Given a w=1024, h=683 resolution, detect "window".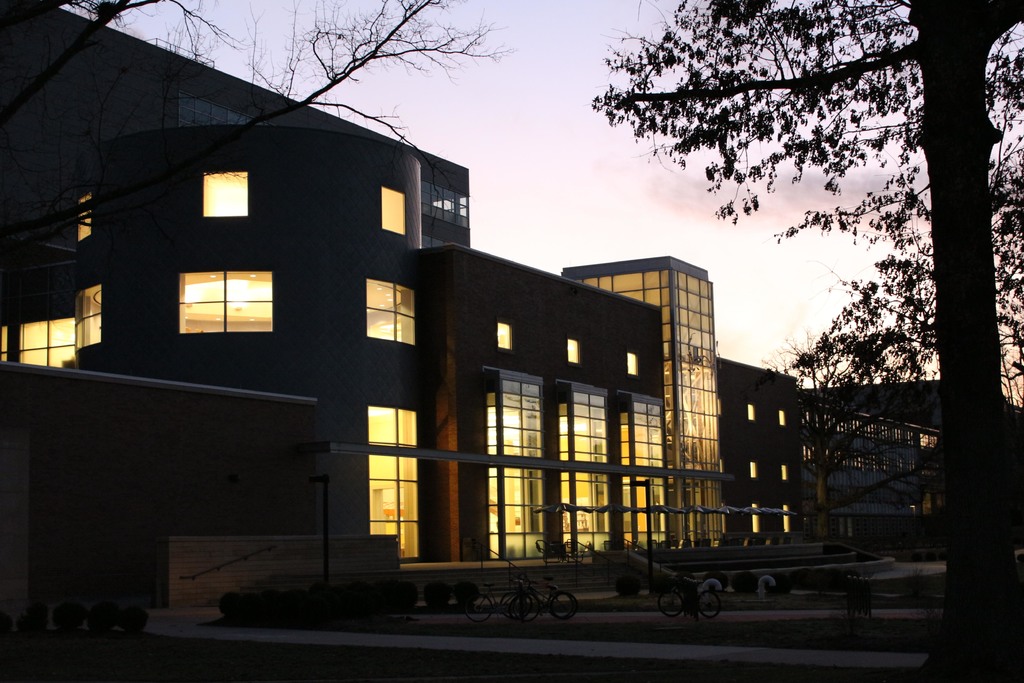
{"x1": 176, "y1": 270, "x2": 271, "y2": 331}.
